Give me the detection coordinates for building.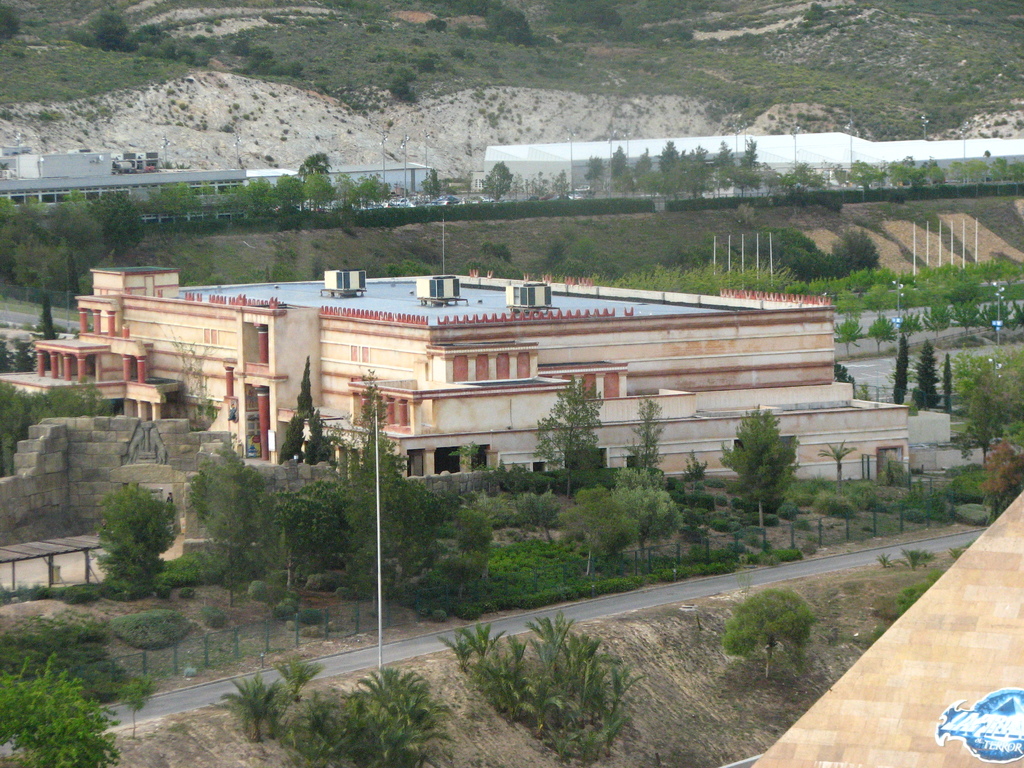
box=[253, 163, 436, 196].
